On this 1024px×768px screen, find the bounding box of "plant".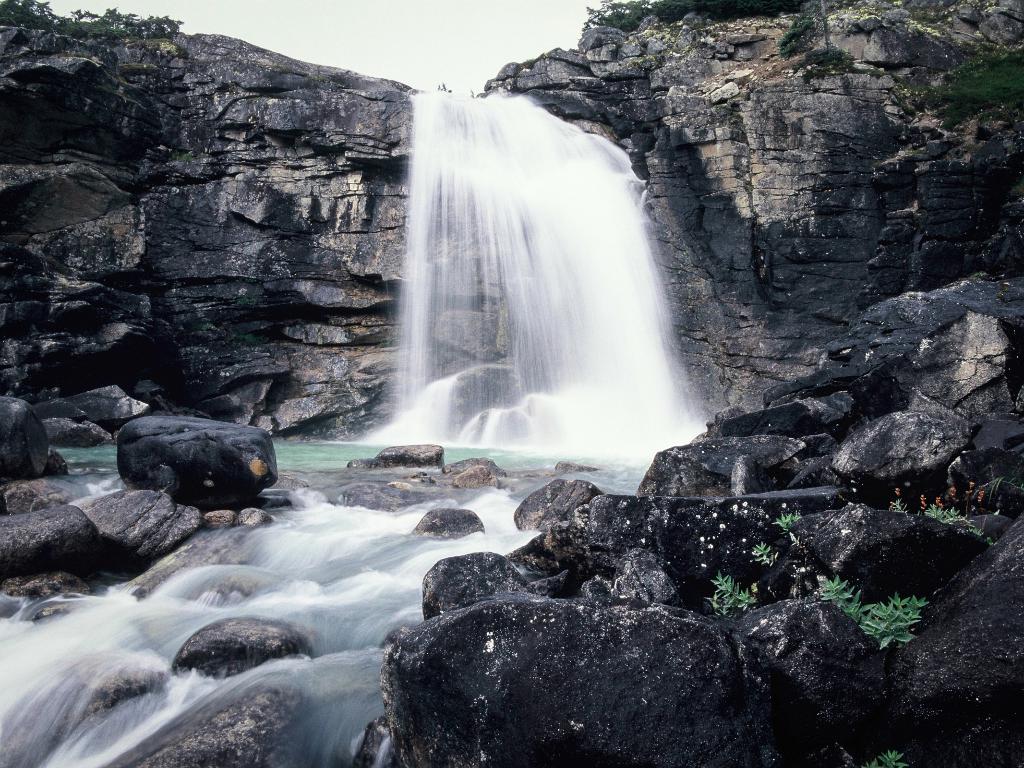
Bounding box: BBox(773, 513, 801, 534).
